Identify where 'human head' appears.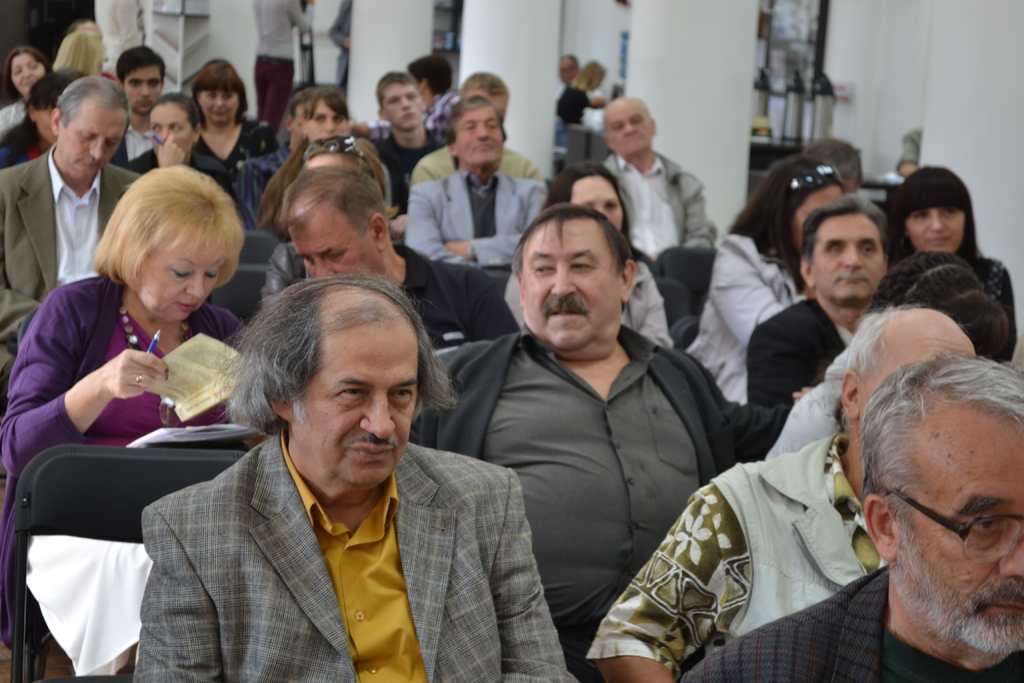
Appears at x1=757, y1=157, x2=845, y2=251.
